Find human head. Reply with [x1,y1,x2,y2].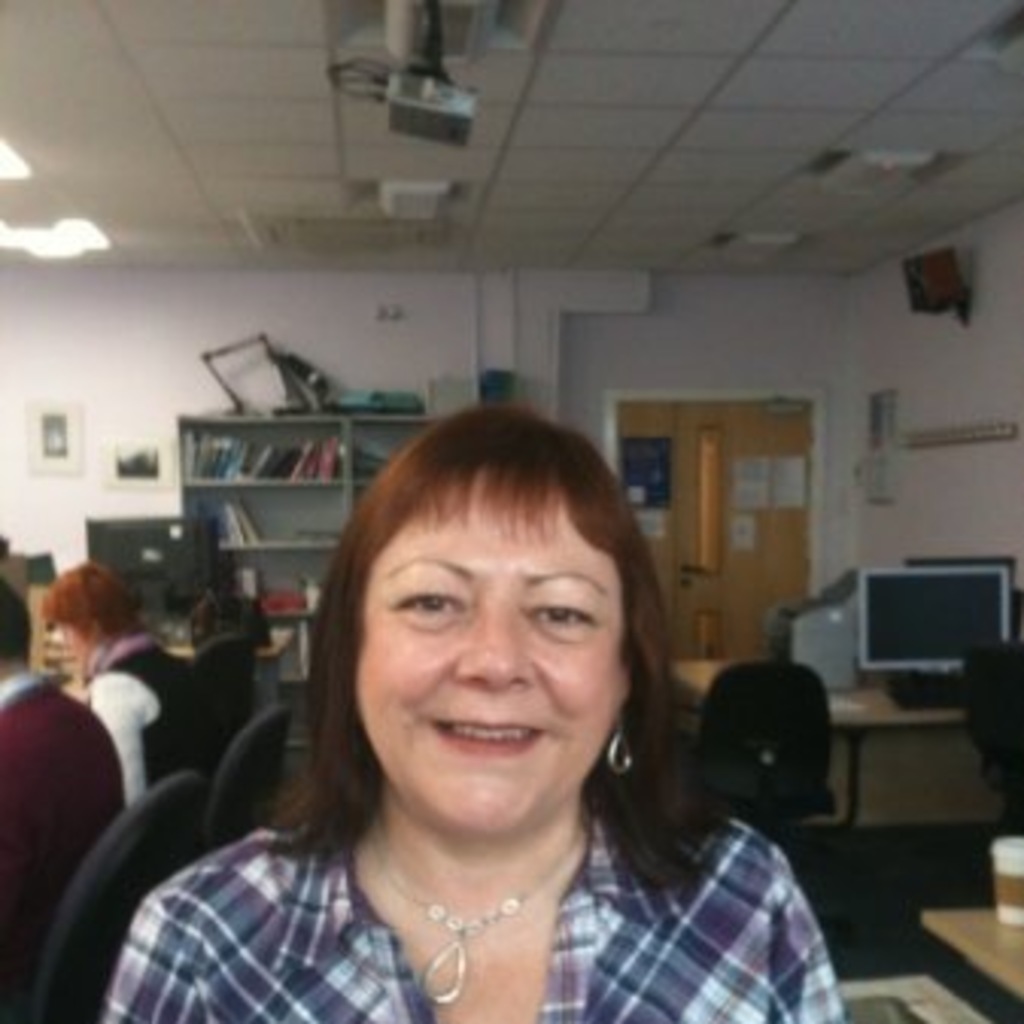
[43,562,140,665].
